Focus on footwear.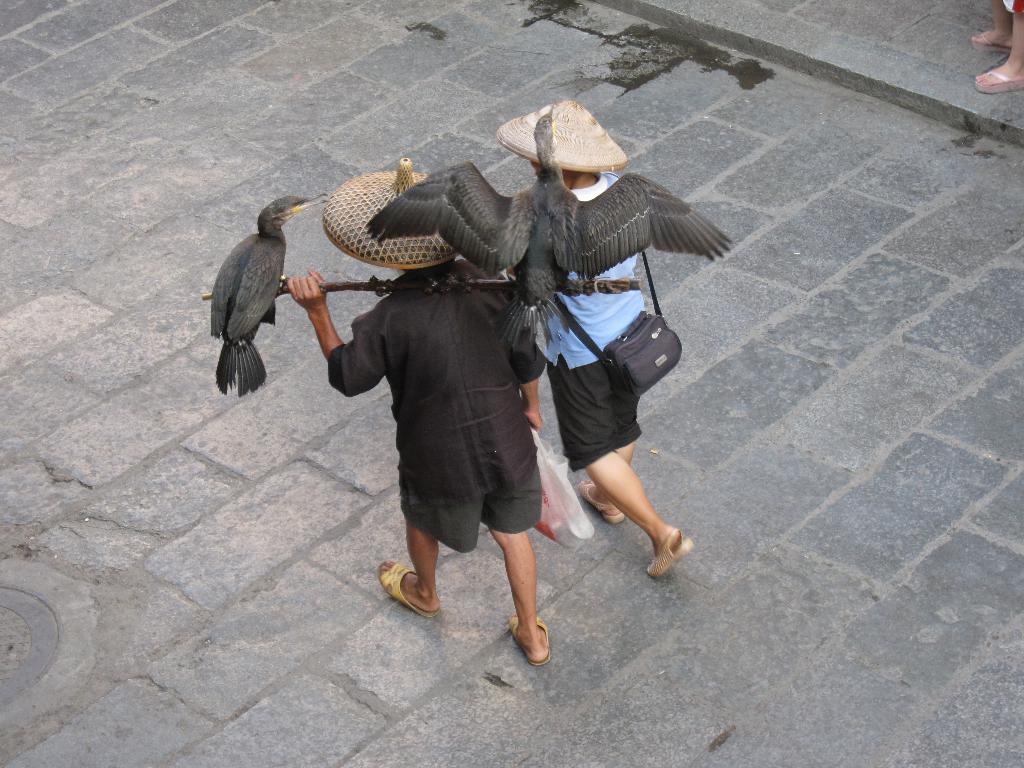
Focused at x1=509 y1=614 x2=552 y2=668.
